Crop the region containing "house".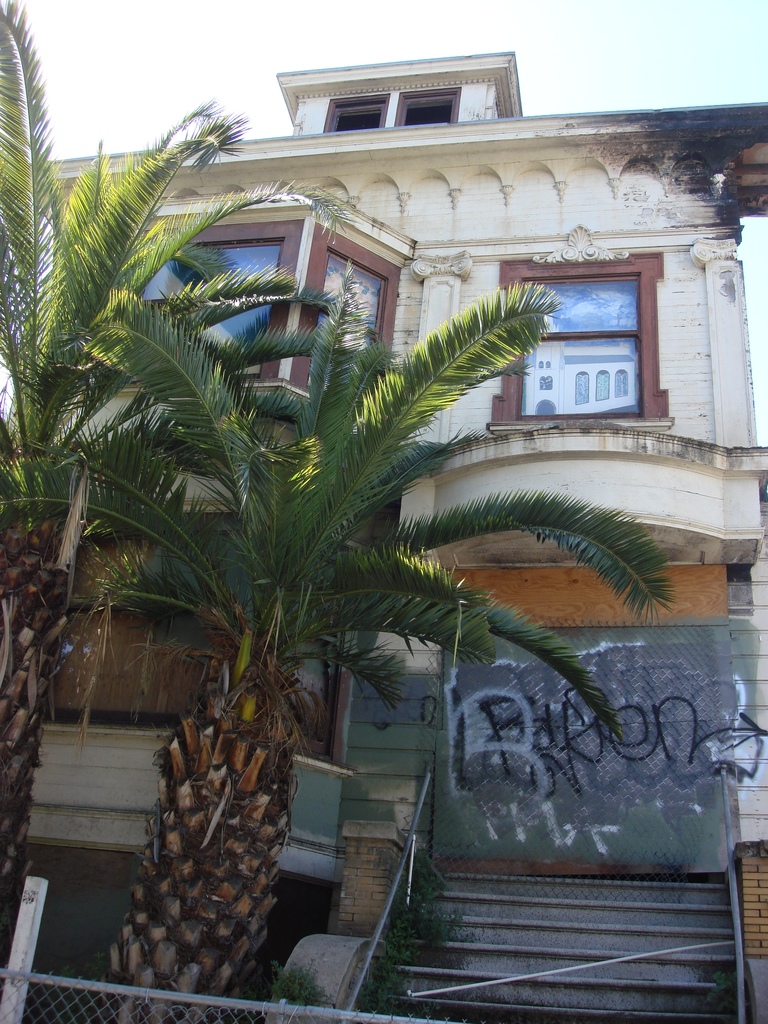
Crop region: <bbox>0, 0, 753, 1023</bbox>.
